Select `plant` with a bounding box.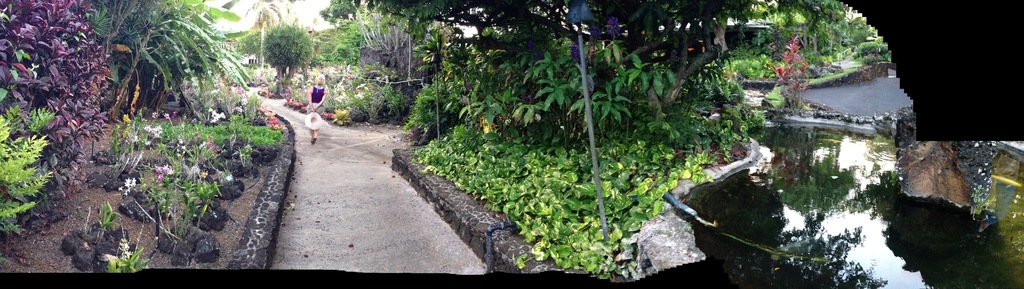
[405,110,783,274].
